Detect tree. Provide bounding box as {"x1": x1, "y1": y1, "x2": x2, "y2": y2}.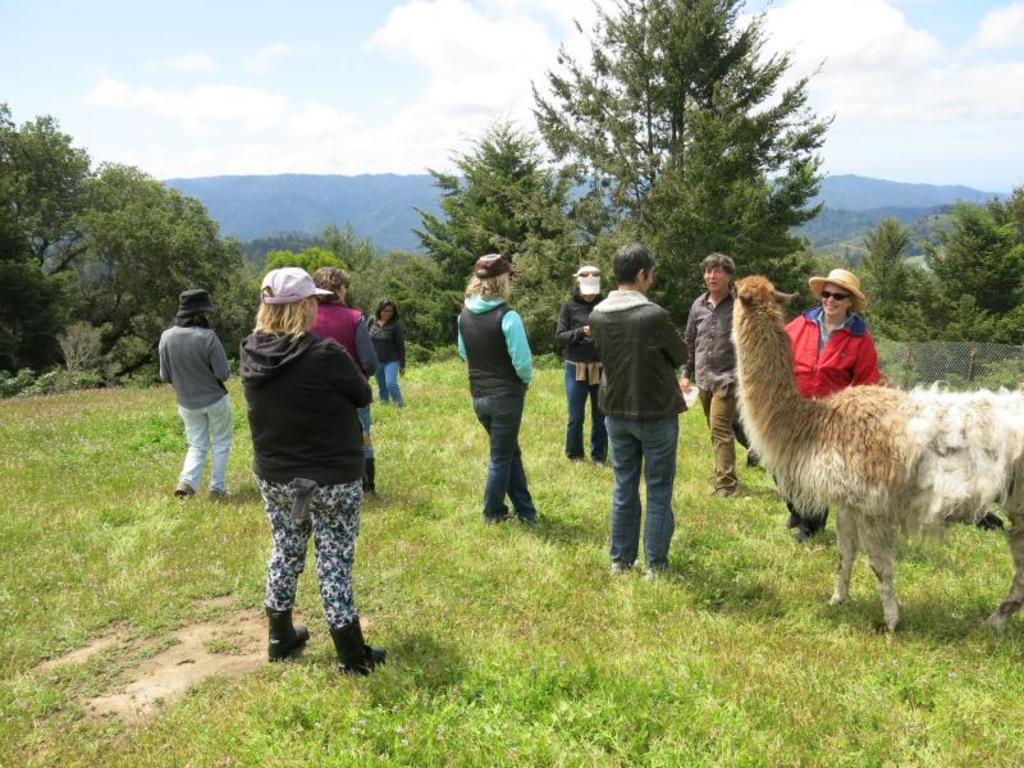
{"x1": 493, "y1": 20, "x2": 849, "y2": 293}.
